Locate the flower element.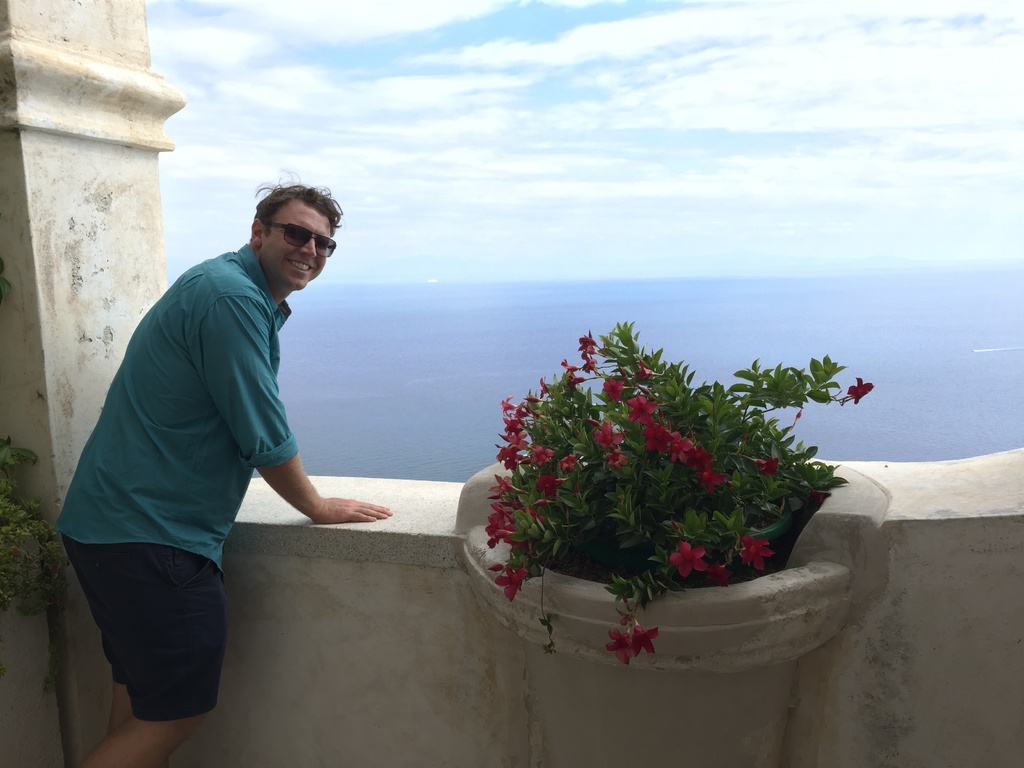
Element bbox: crop(596, 421, 623, 450).
